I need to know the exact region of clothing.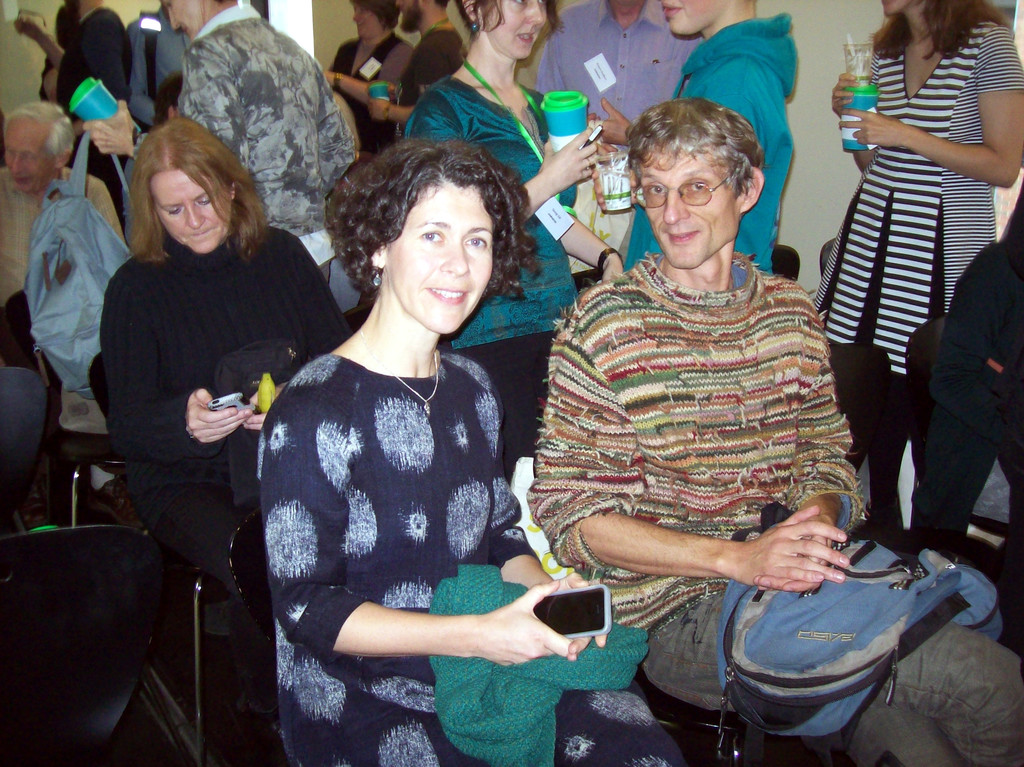
Region: 536/8/701/275.
